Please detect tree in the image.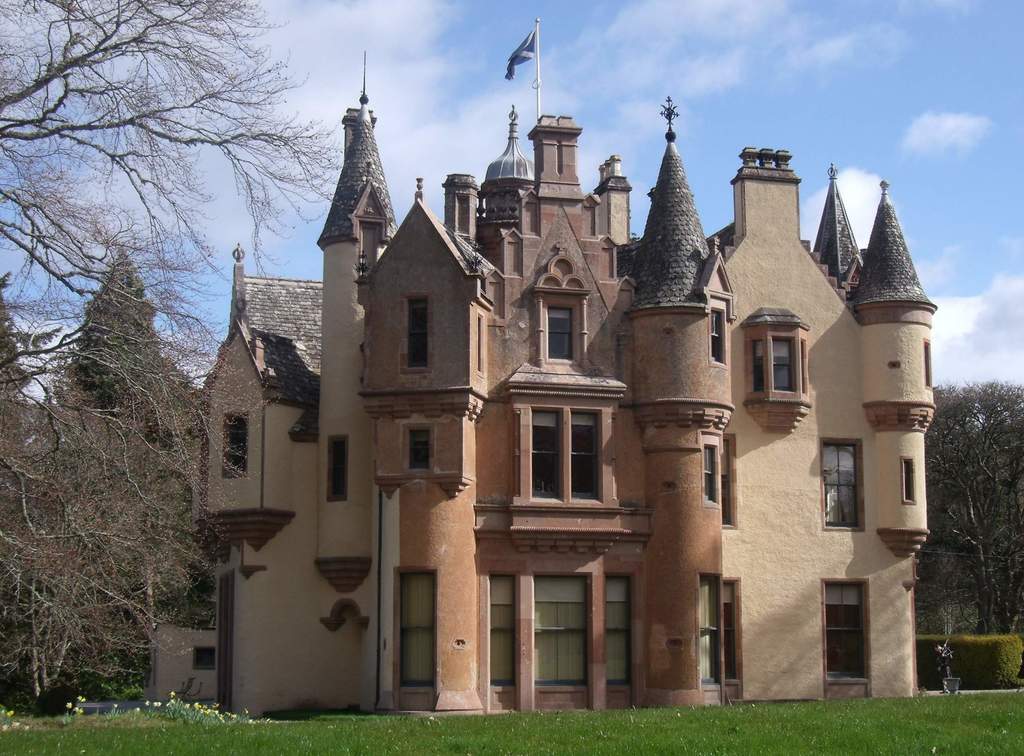
0/0/348/515.
